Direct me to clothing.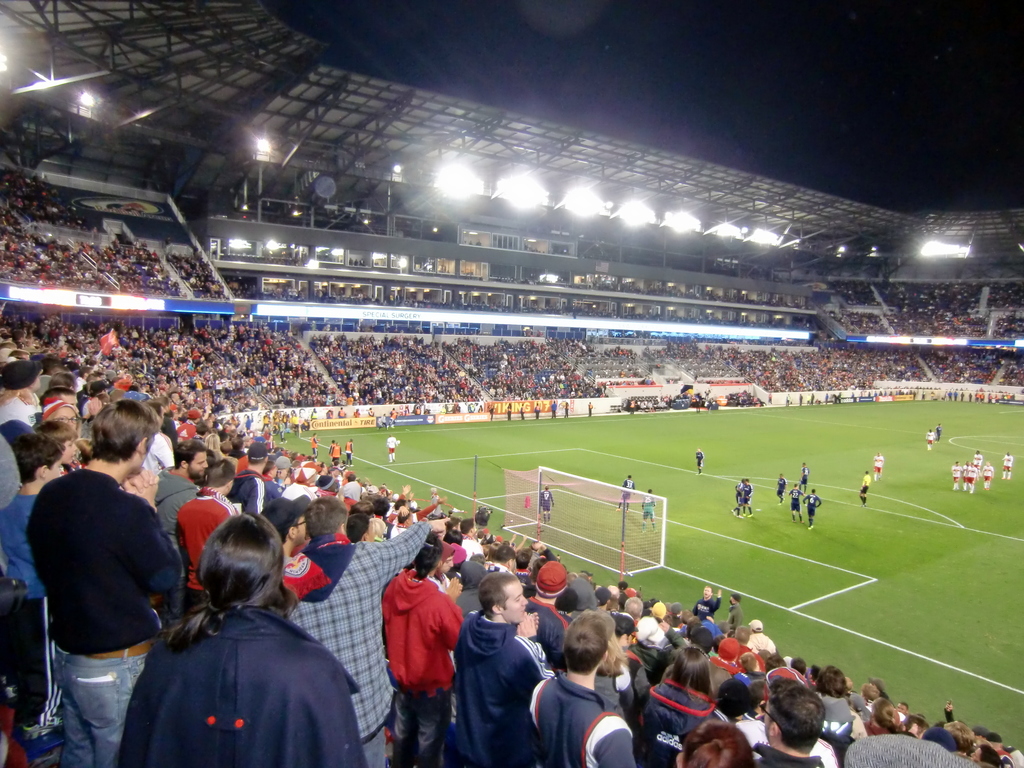
Direction: crop(776, 472, 787, 499).
